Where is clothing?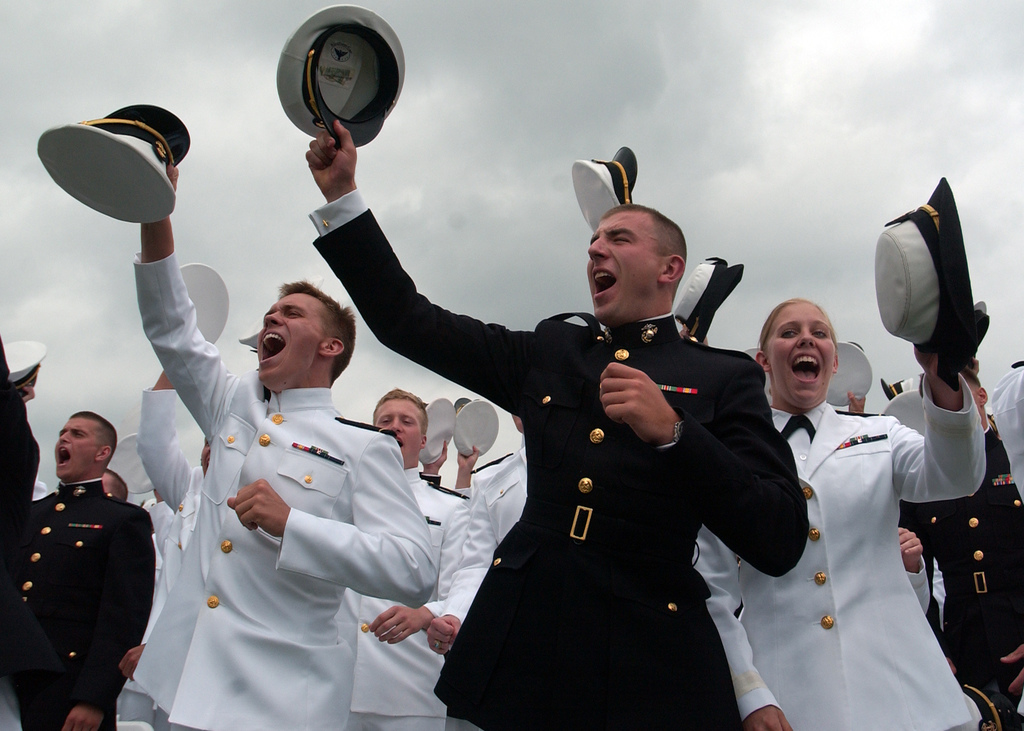
{"x1": 690, "y1": 363, "x2": 986, "y2": 730}.
